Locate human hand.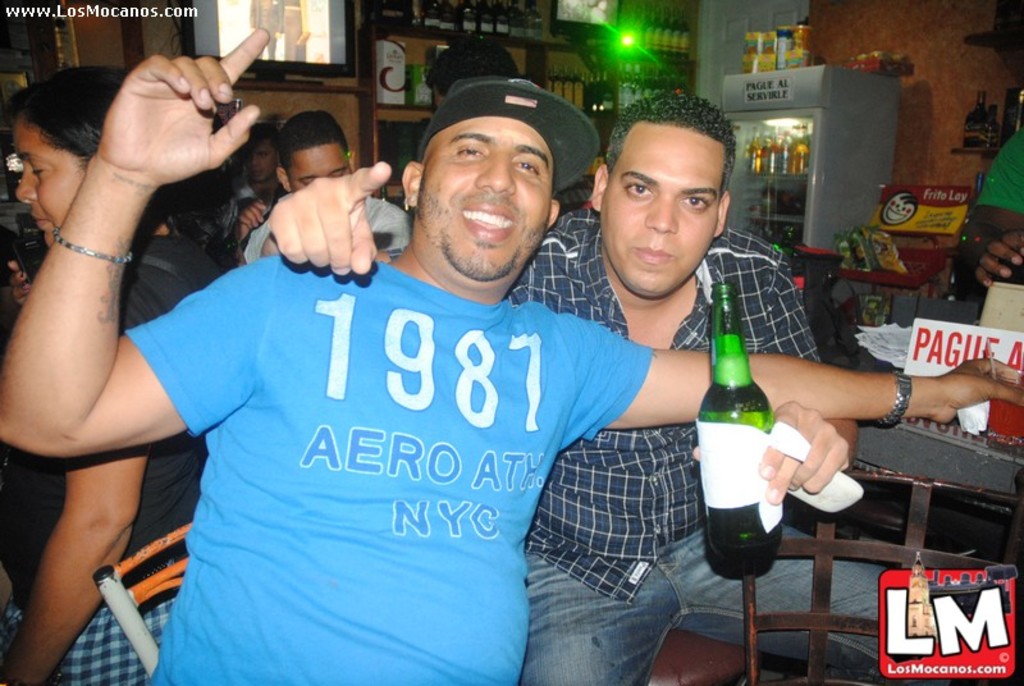
Bounding box: 755, 397, 849, 507.
